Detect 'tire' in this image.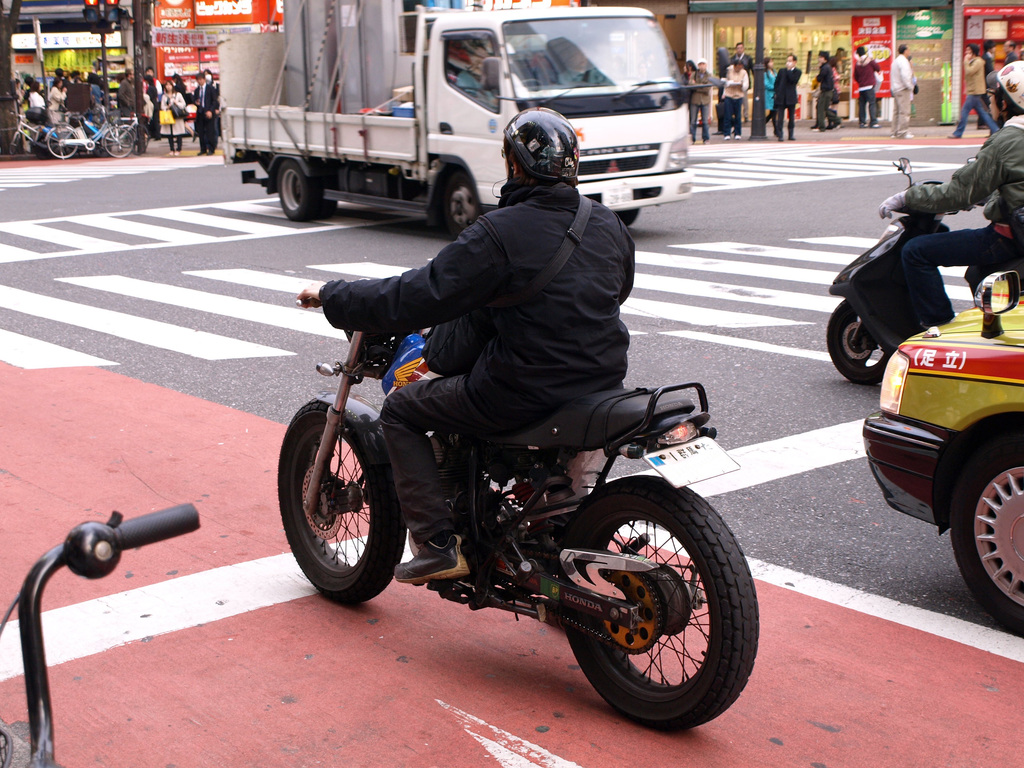
Detection: x1=278 y1=400 x2=415 y2=605.
